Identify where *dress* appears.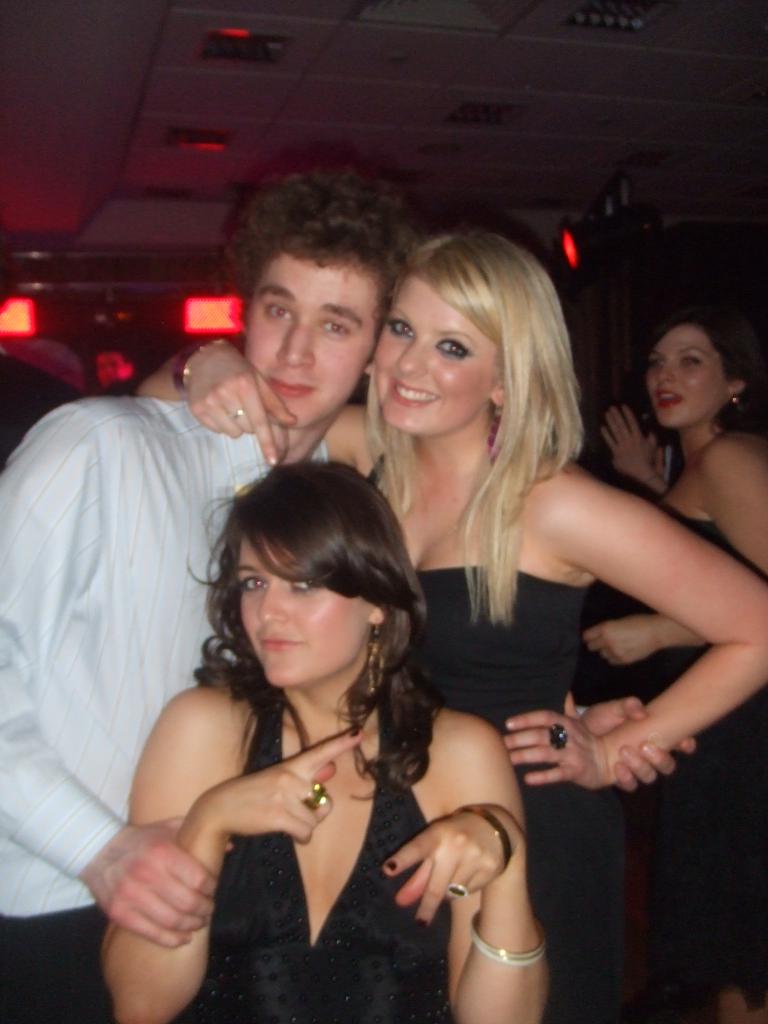
Appears at [left=123, top=606, right=511, bottom=998].
